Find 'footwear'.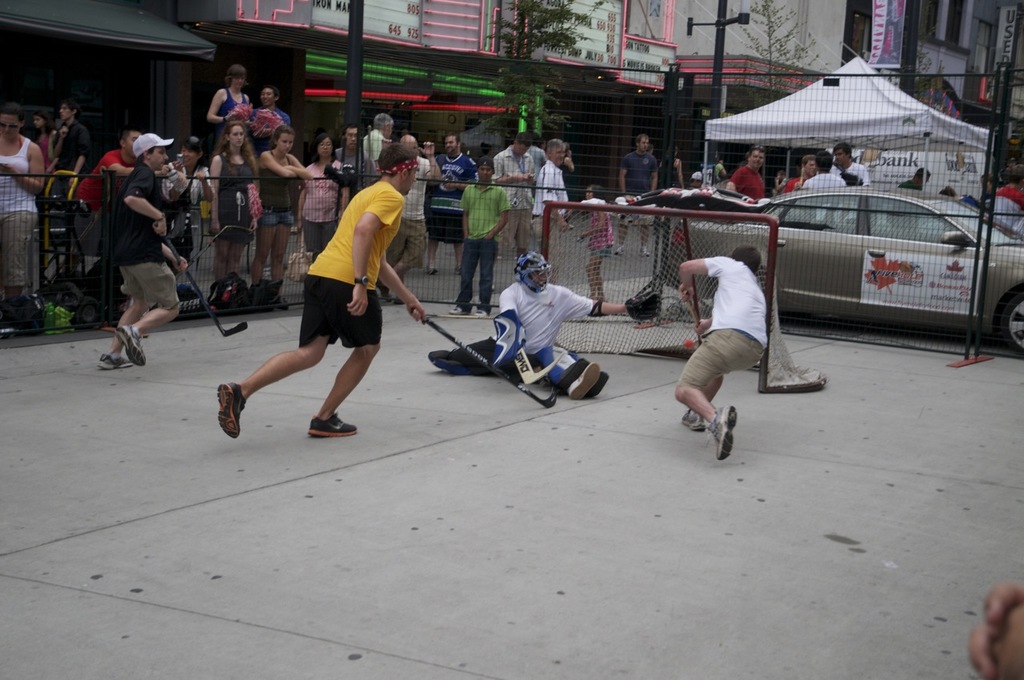
left=426, top=261, right=440, bottom=275.
